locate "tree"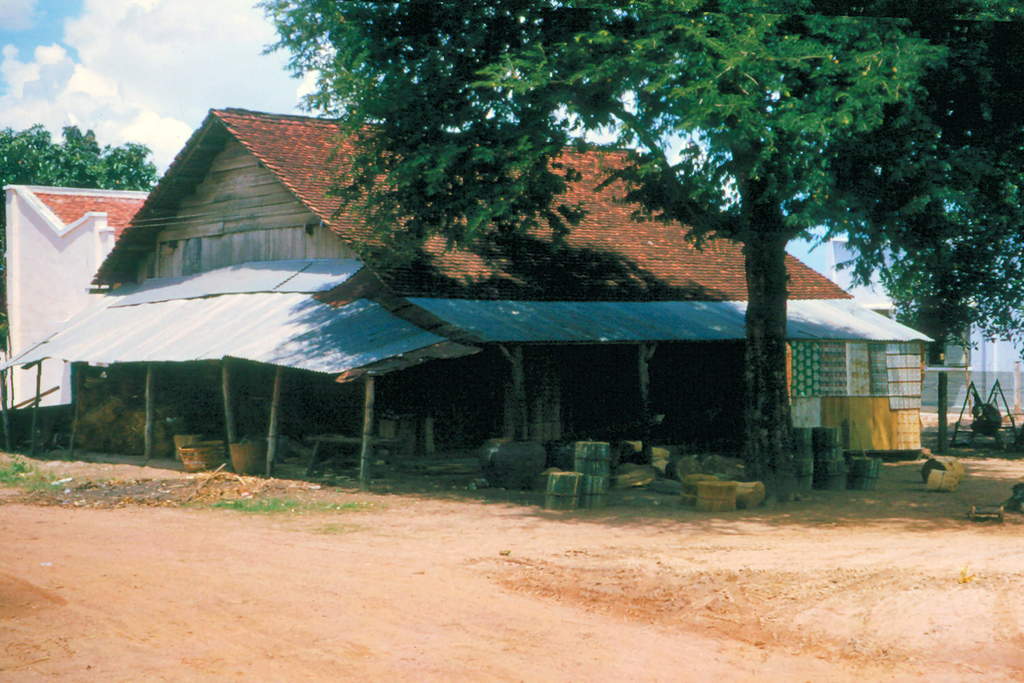
{"x1": 829, "y1": 180, "x2": 1023, "y2": 457}
